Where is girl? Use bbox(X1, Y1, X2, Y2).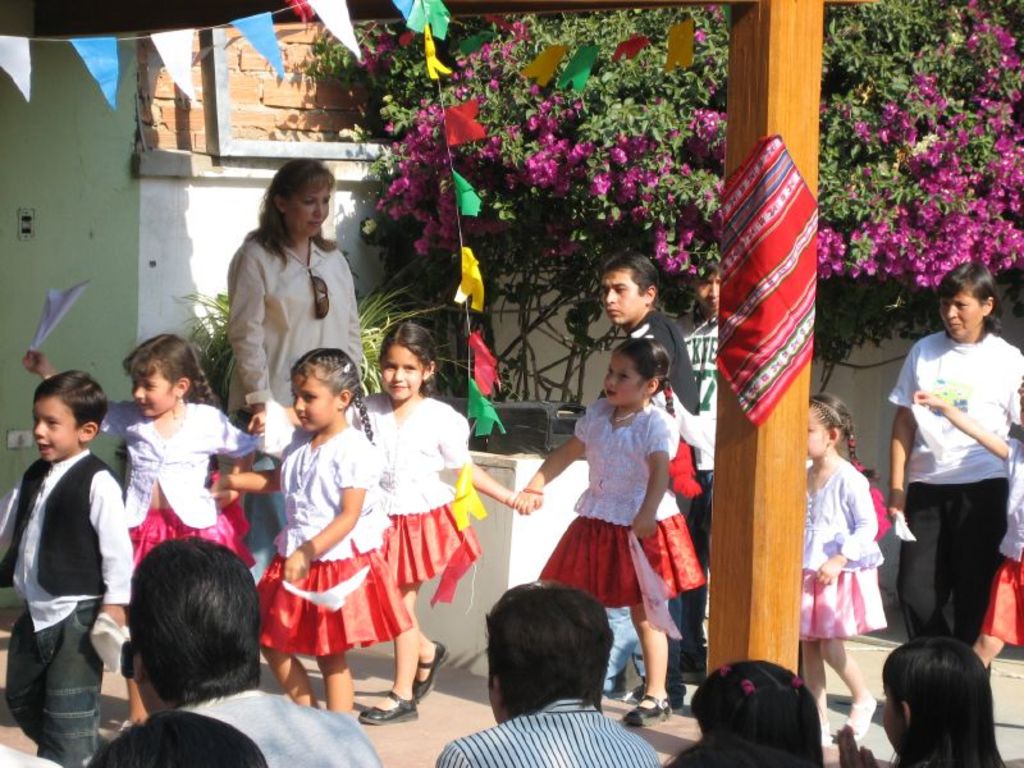
bbox(832, 643, 1009, 767).
